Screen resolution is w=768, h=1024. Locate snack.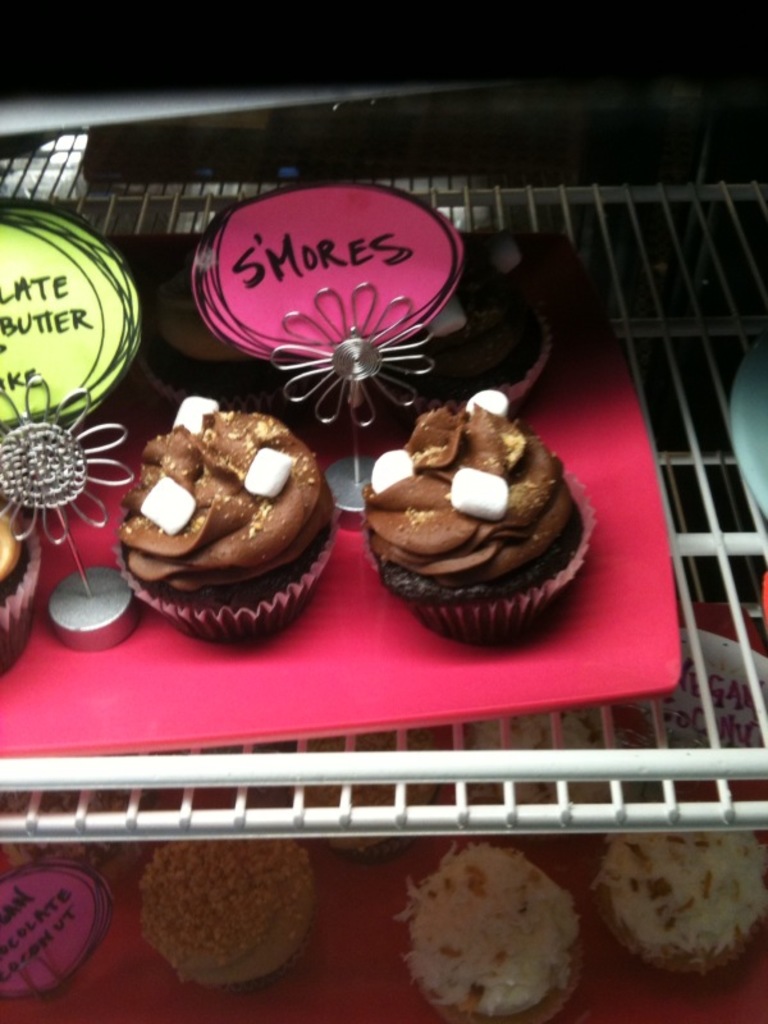
crop(470, 710, 595, 808).
